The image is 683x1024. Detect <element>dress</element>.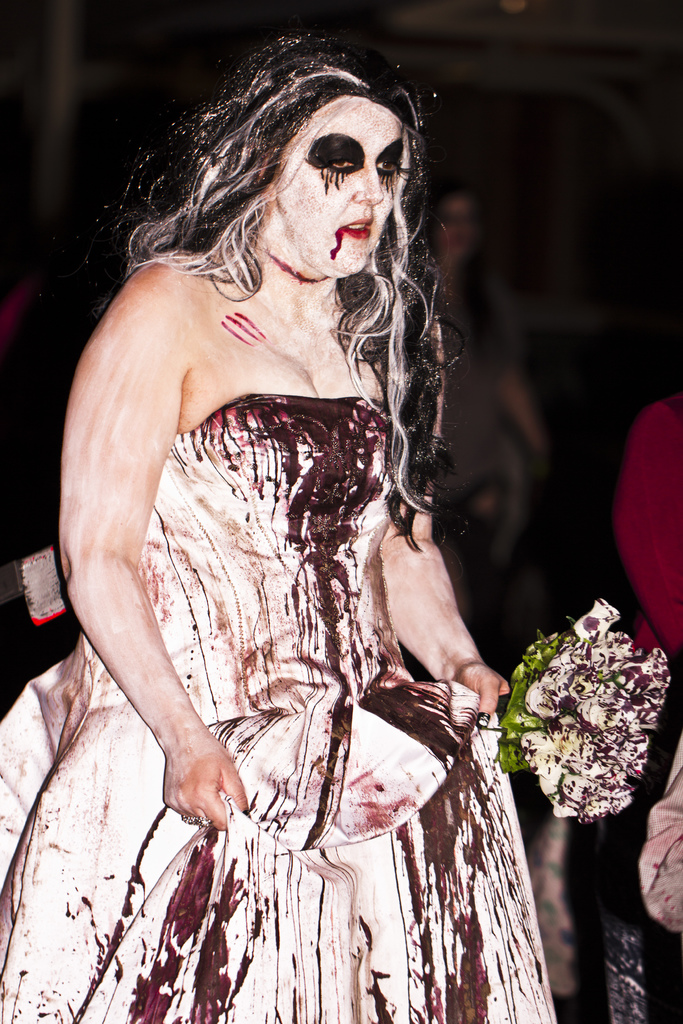
Detection: bbox(0, 399, 554, 1023).
